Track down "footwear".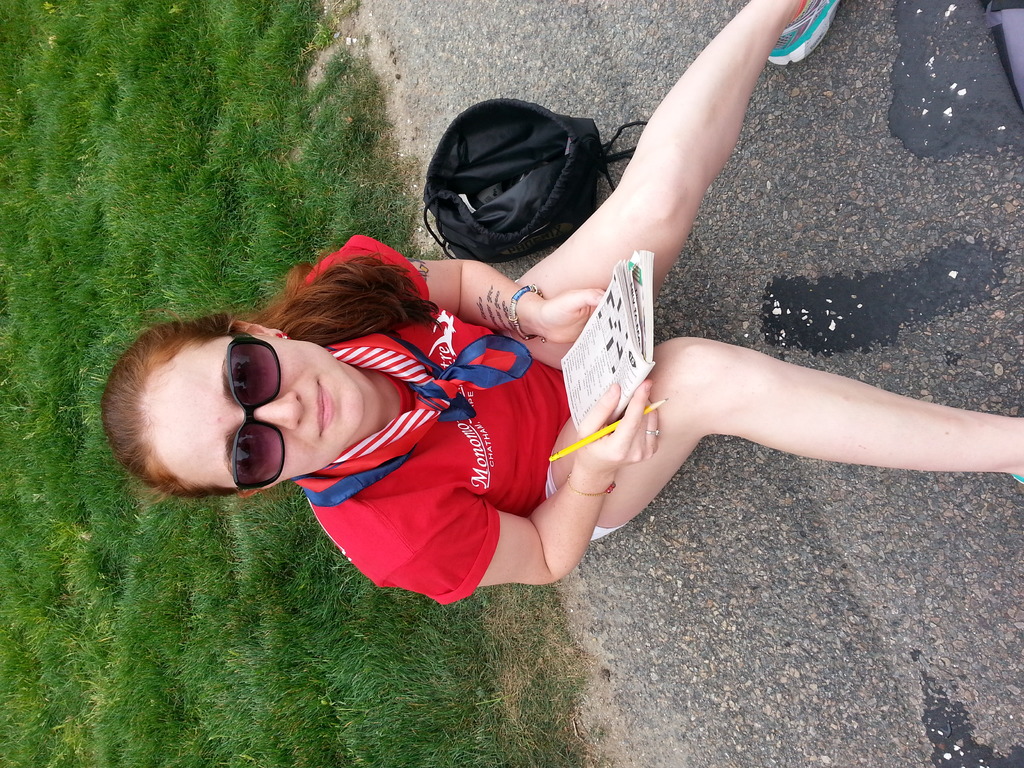
Tracked to select_region(1006, 468, 1023, 484).
